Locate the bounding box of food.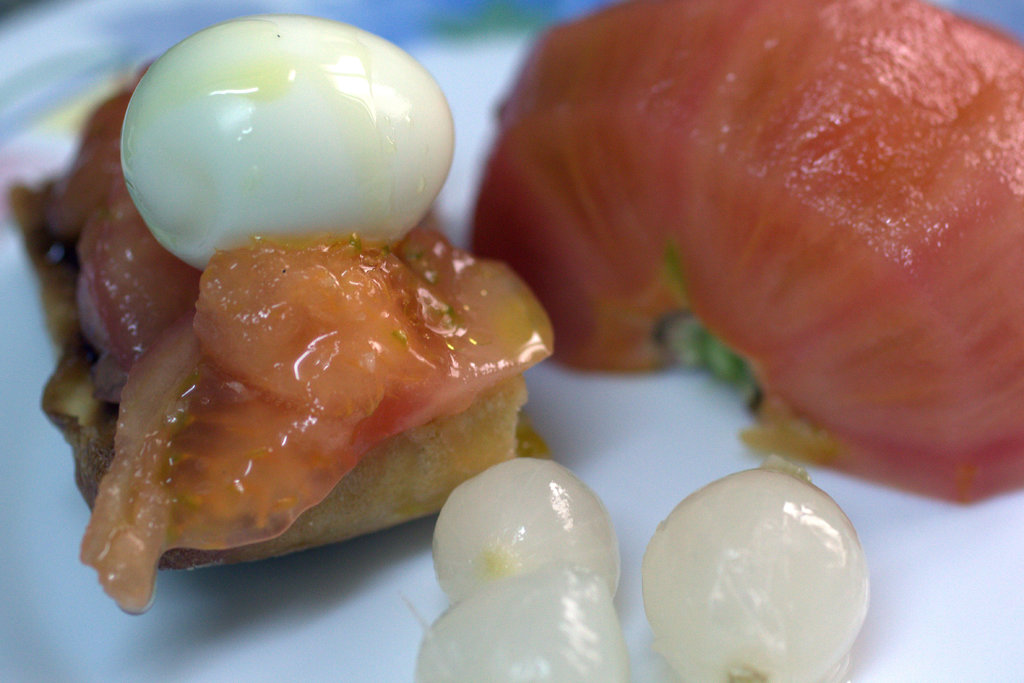
Bounding box: Rect(485, 6, 1023, 450).
